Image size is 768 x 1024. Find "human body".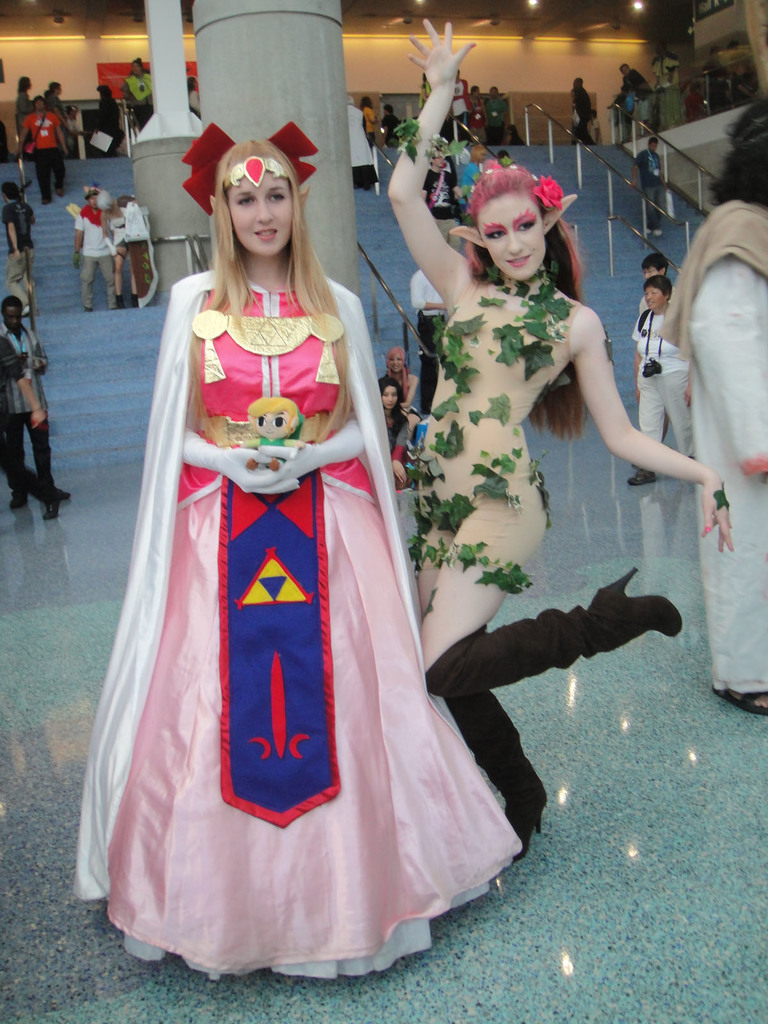
left=422, top=19, right=735, bottom=869.
